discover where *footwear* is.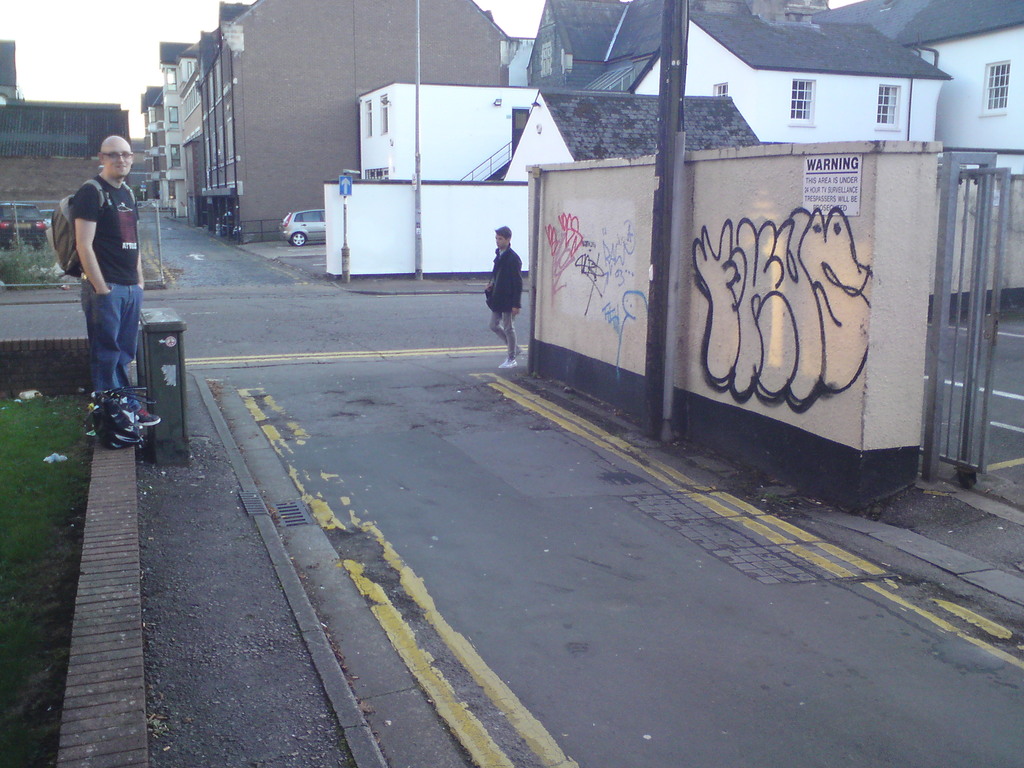
Discovered at crop(496, 360, 520, 371).
